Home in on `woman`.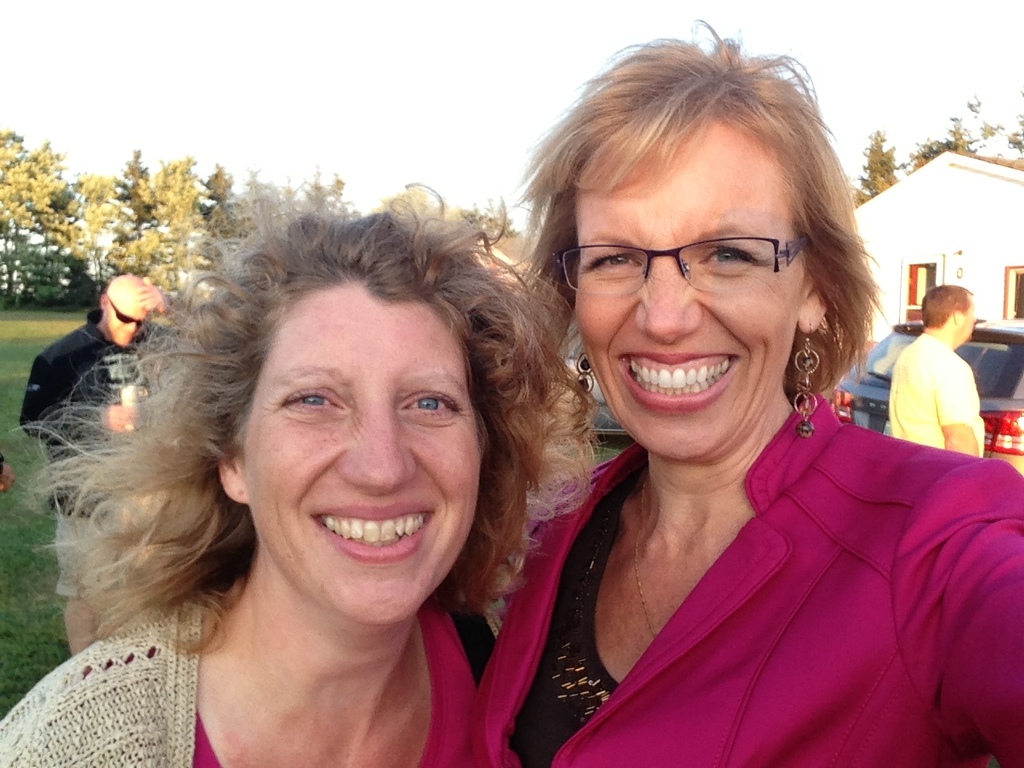
Homed in at rect(0, 181, 605, 767).
